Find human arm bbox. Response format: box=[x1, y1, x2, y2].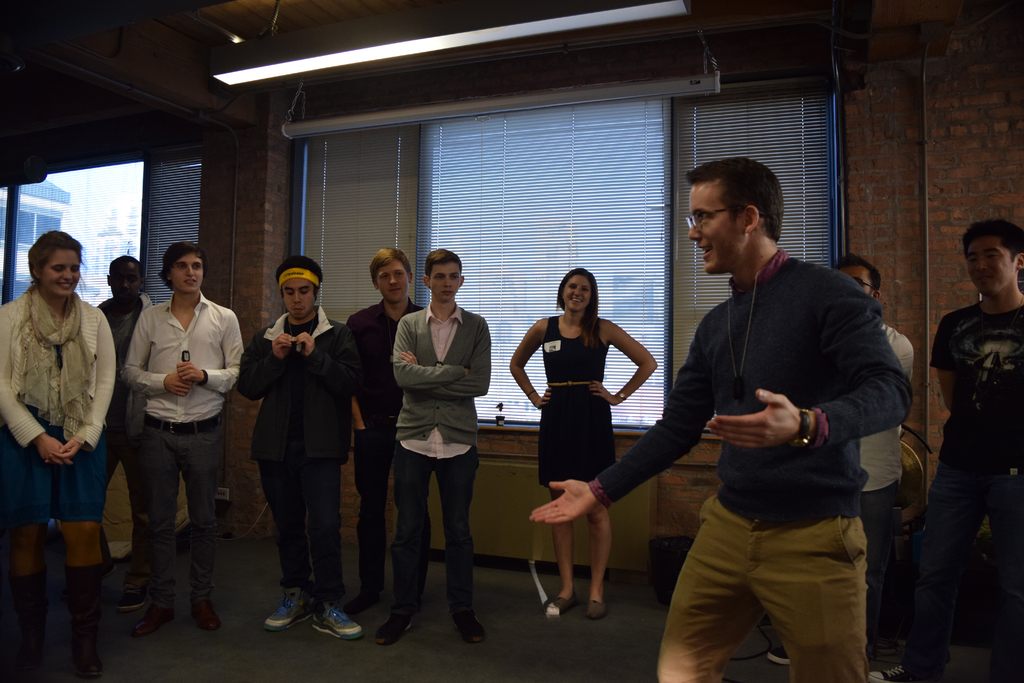
box=[395, 320, 493, 400].
